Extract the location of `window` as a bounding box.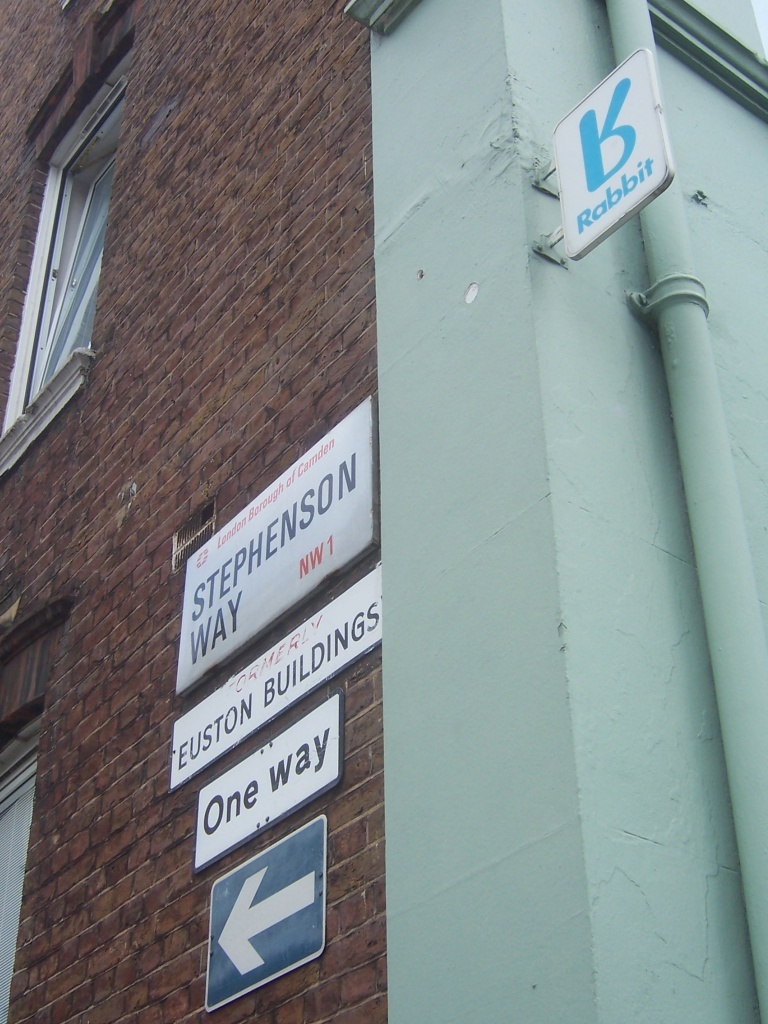
0/748/47/1023.
